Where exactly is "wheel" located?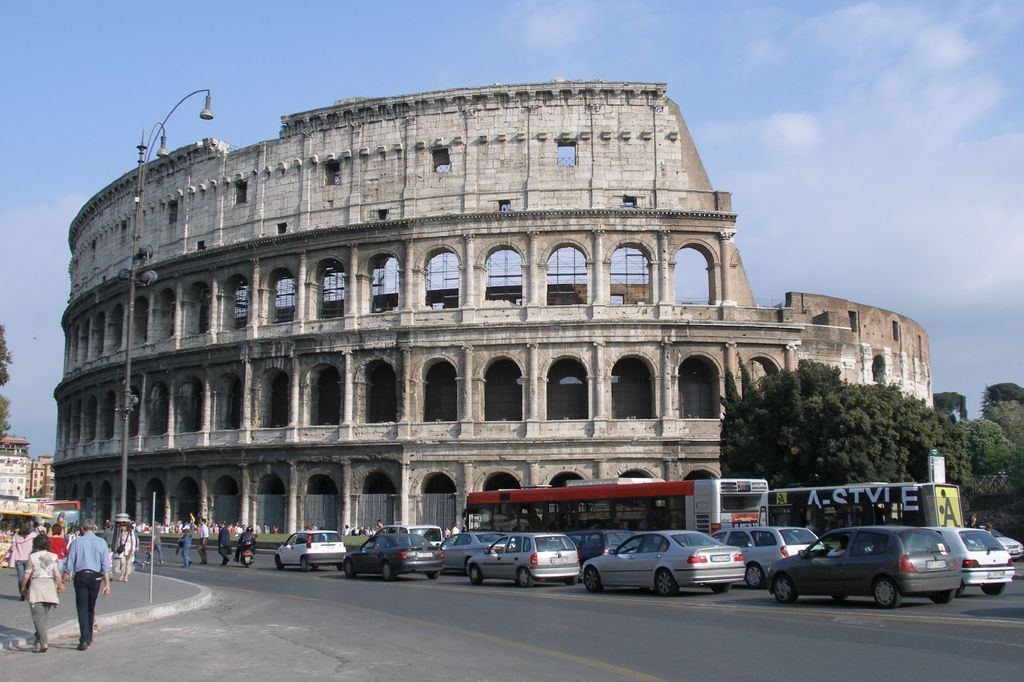
Its bounding box is x1=655, y1=567, x2=683, y2=599.
